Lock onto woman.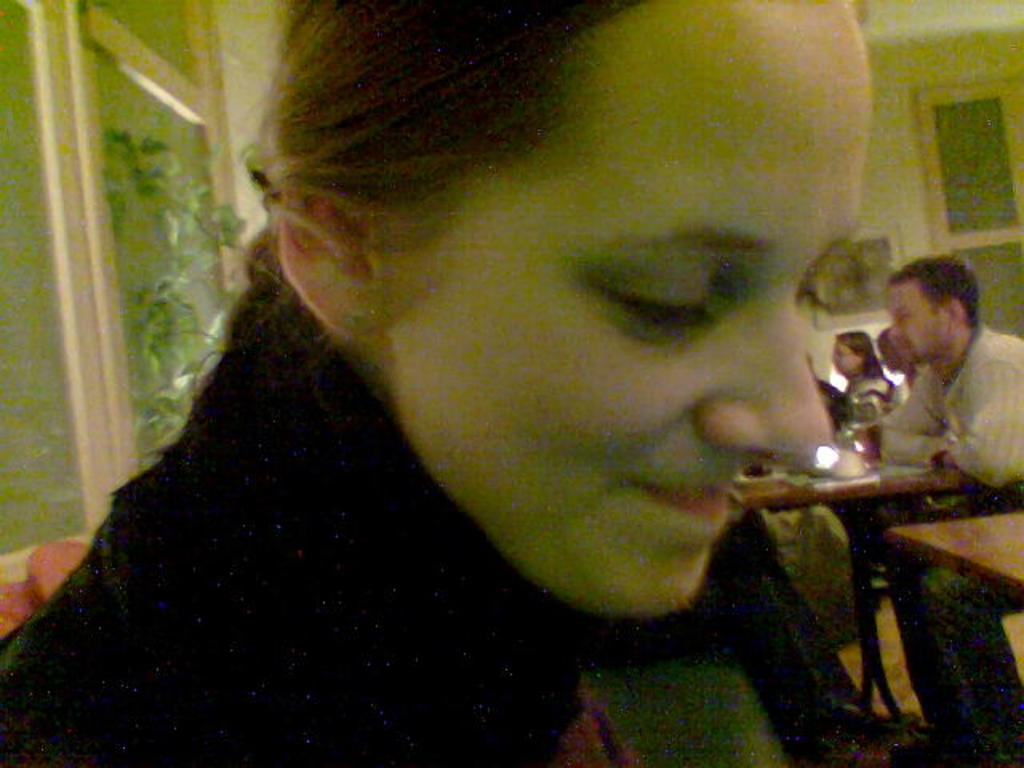
Locked: detection(834, 331, 894, 413).
